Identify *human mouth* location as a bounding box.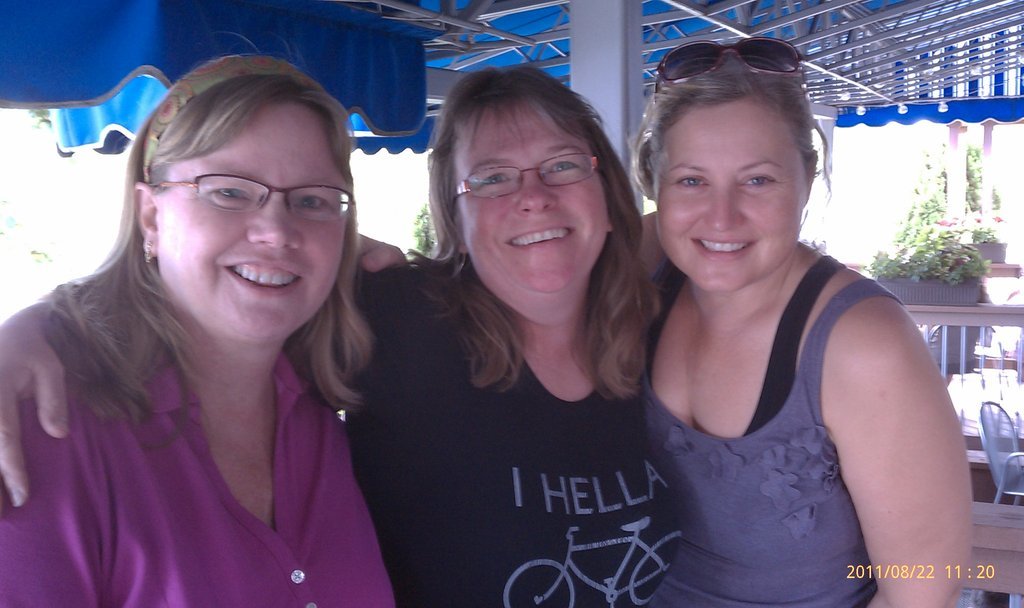
[689, 238, 760, 266].
